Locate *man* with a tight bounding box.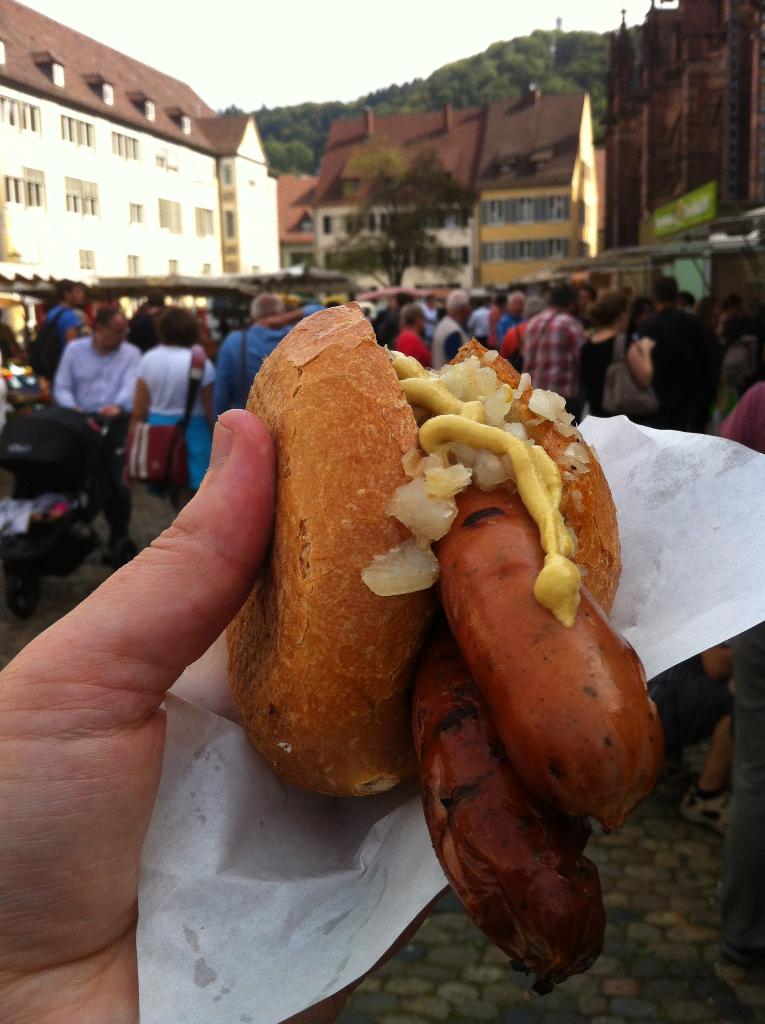
(x1=50, y1=309, x2=142, y2=551).
